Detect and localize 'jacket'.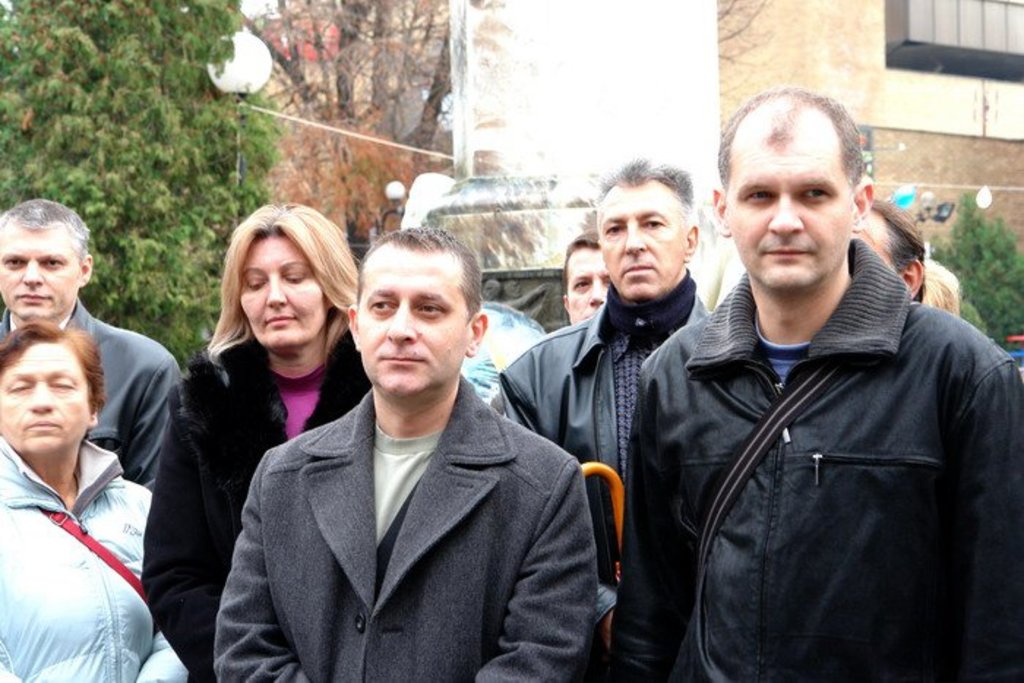
Localized at 135/333/370/682.
